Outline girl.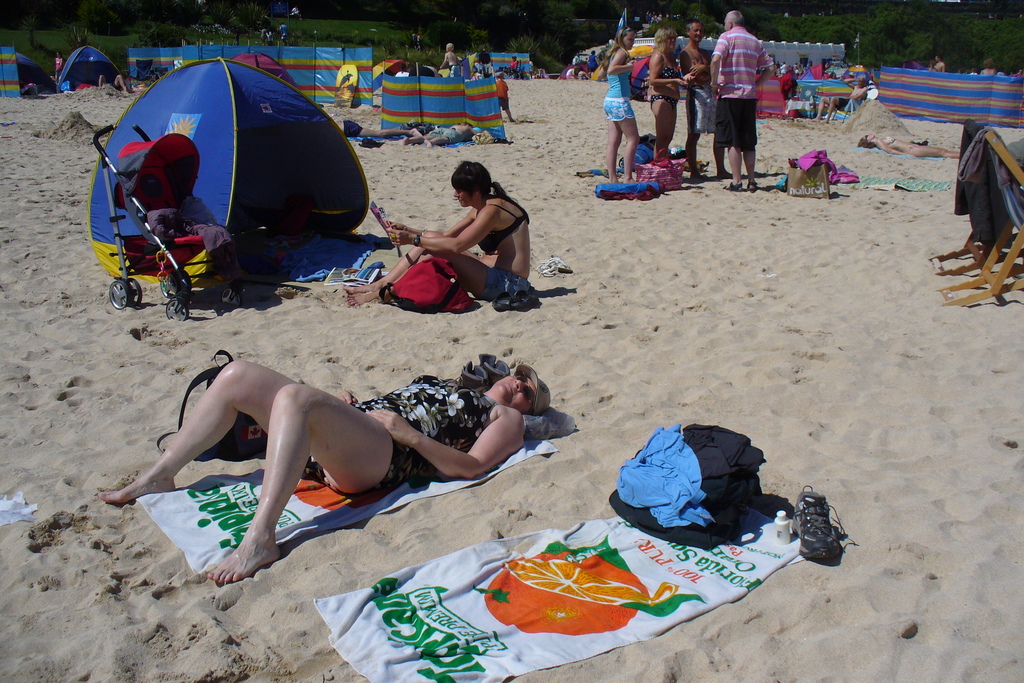
Outline: <bbox>598, 24, 637, 179</bbox>.
